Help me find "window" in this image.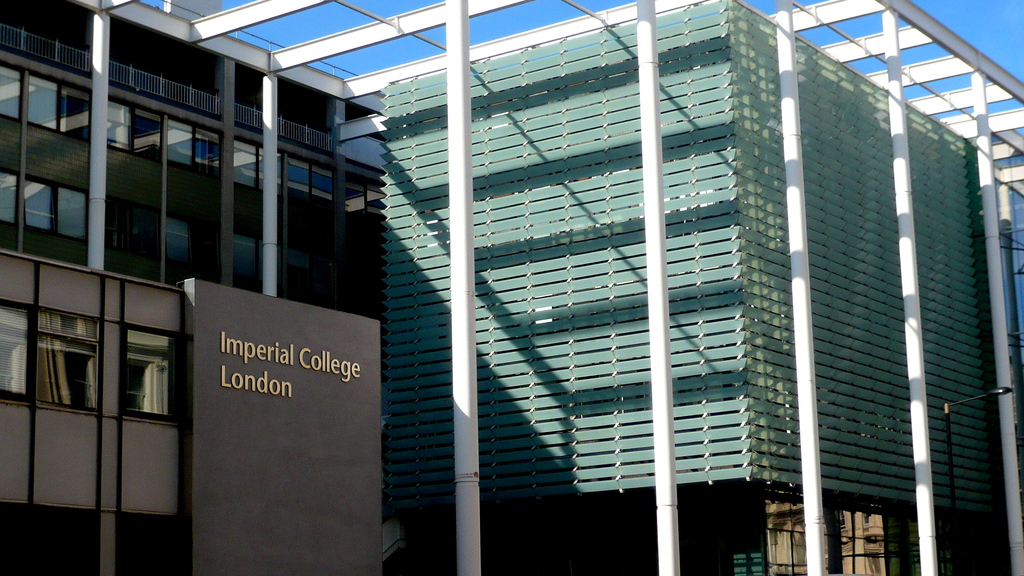
Found it: (left=29, top=68, right=94, bottom=143).
